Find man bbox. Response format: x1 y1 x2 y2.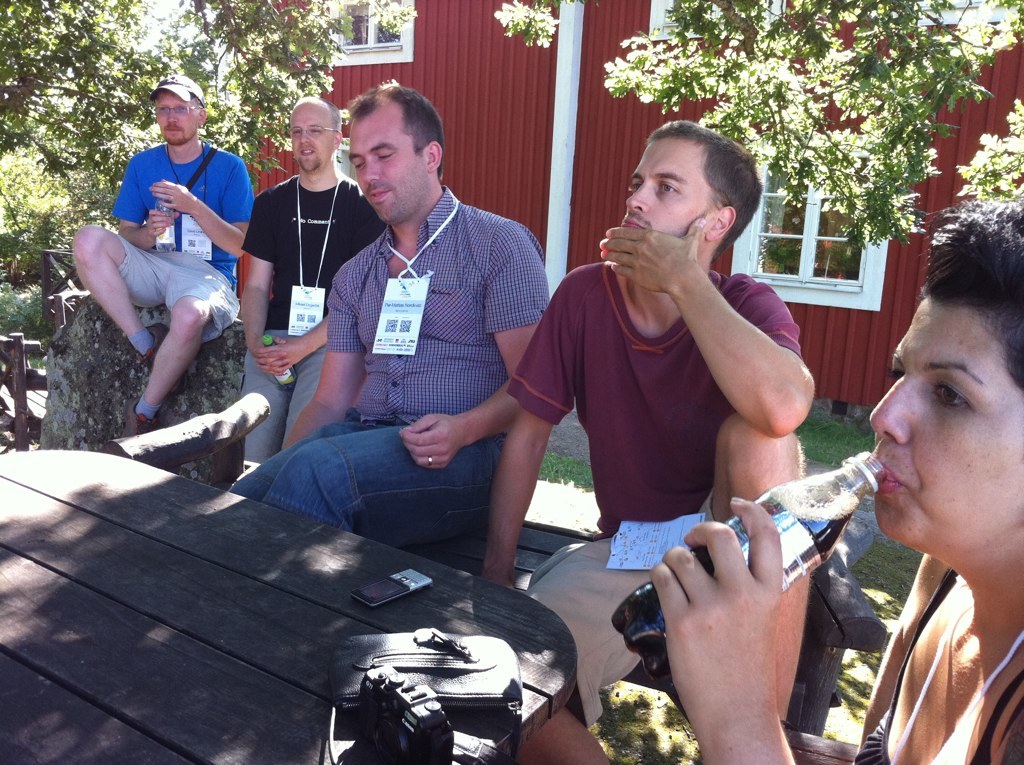
236 97 380 476.
